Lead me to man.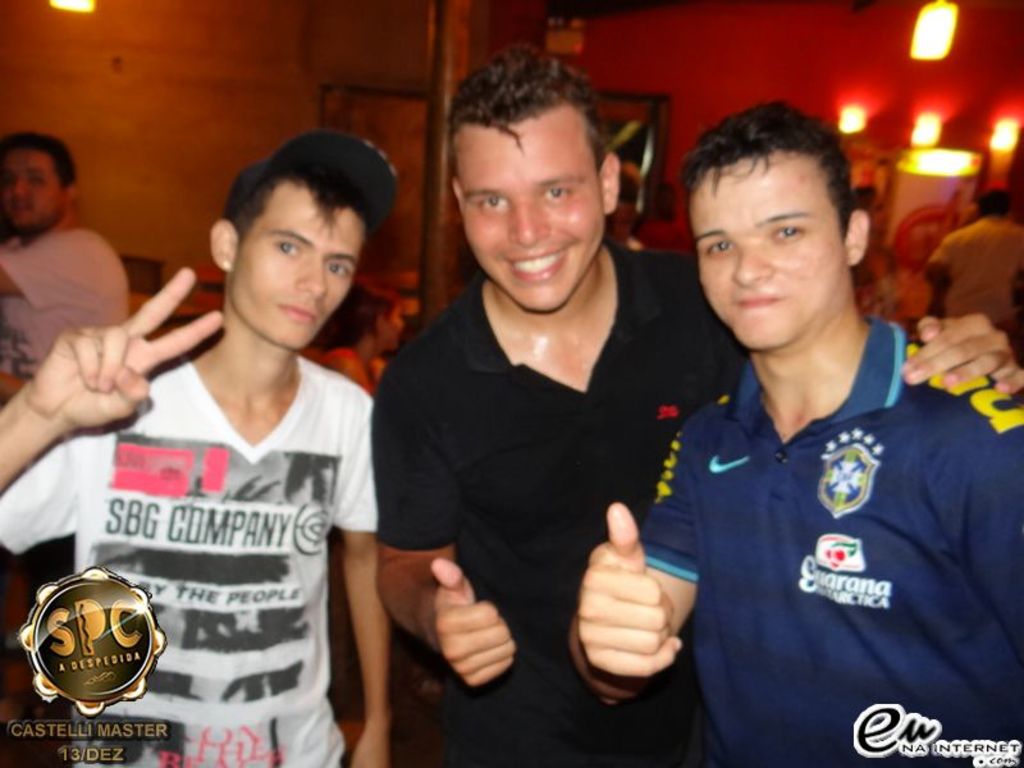
Lead to bbox=[922, 188, 1023, 346].
